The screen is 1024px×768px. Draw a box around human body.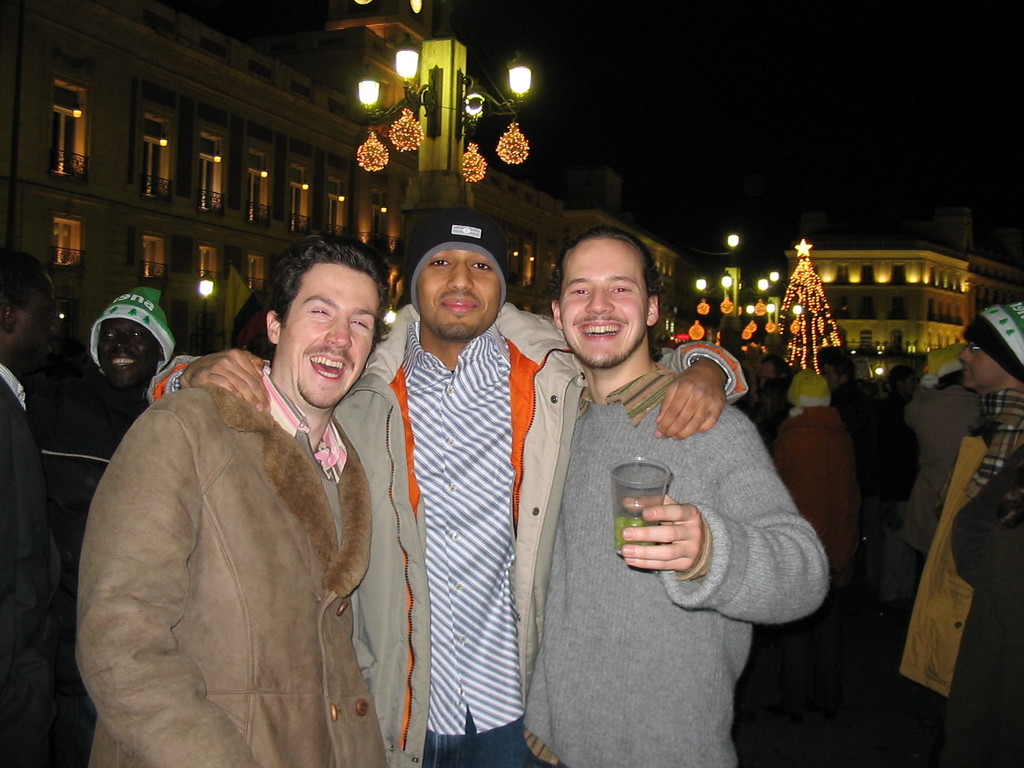
detection(138, 316, 748, 767).
